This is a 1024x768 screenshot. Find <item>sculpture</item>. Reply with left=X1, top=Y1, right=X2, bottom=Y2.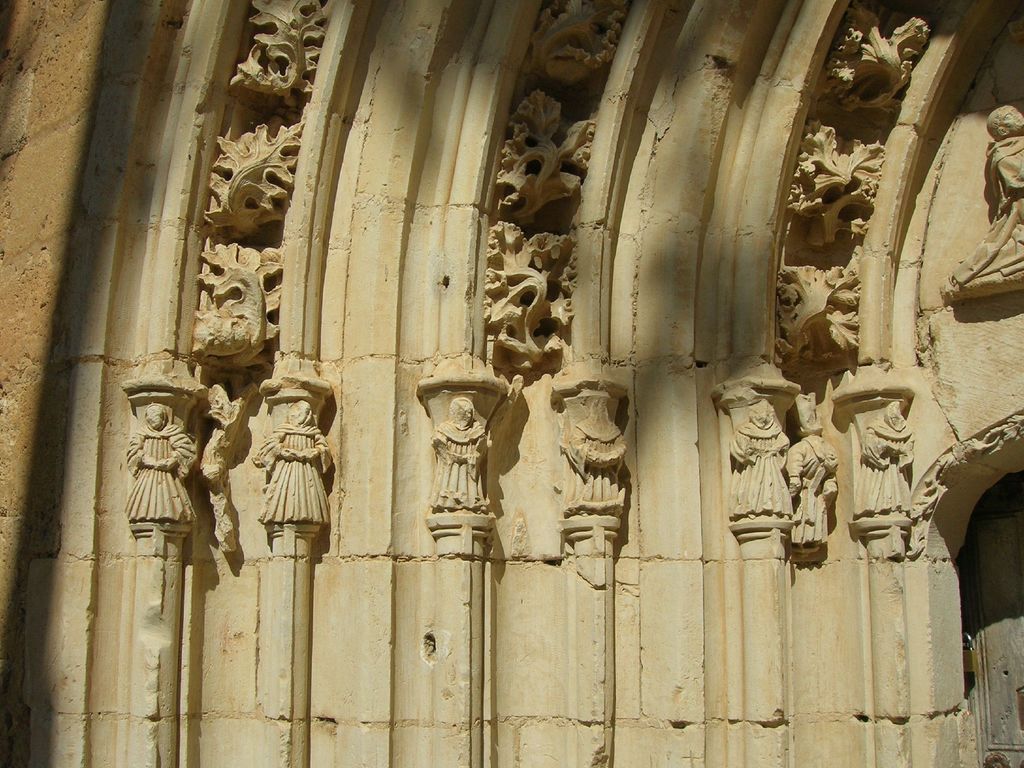
left=781, top=379, right=864, bottom=564.
